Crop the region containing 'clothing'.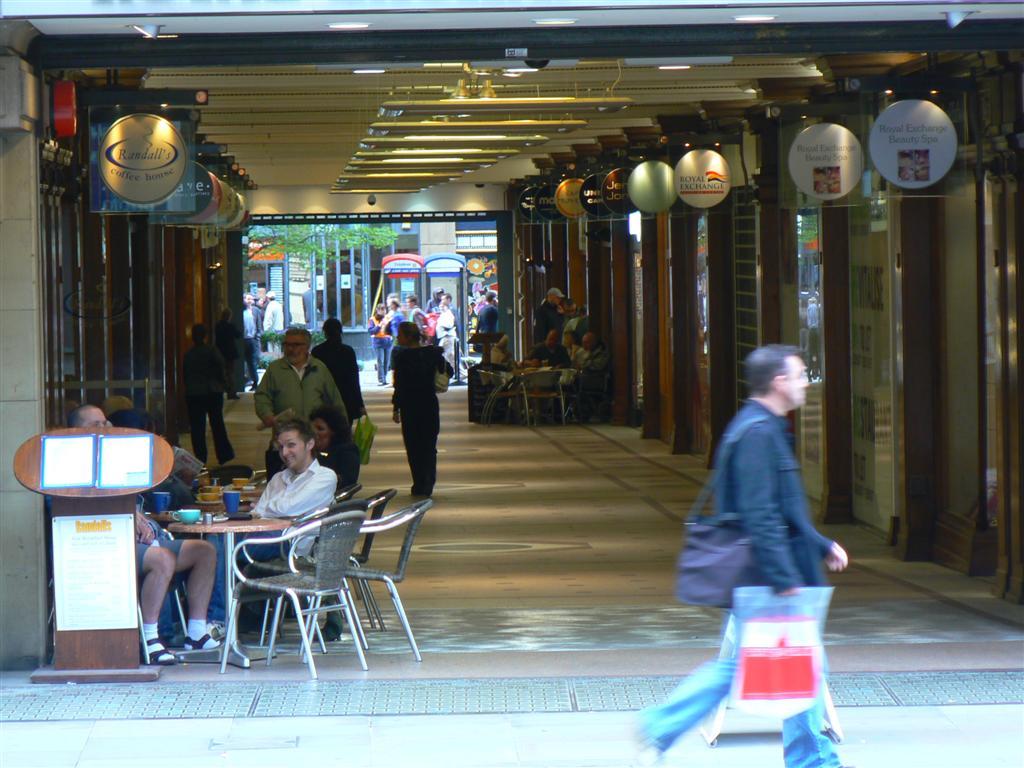
Crop region: 241,303,262,381.
